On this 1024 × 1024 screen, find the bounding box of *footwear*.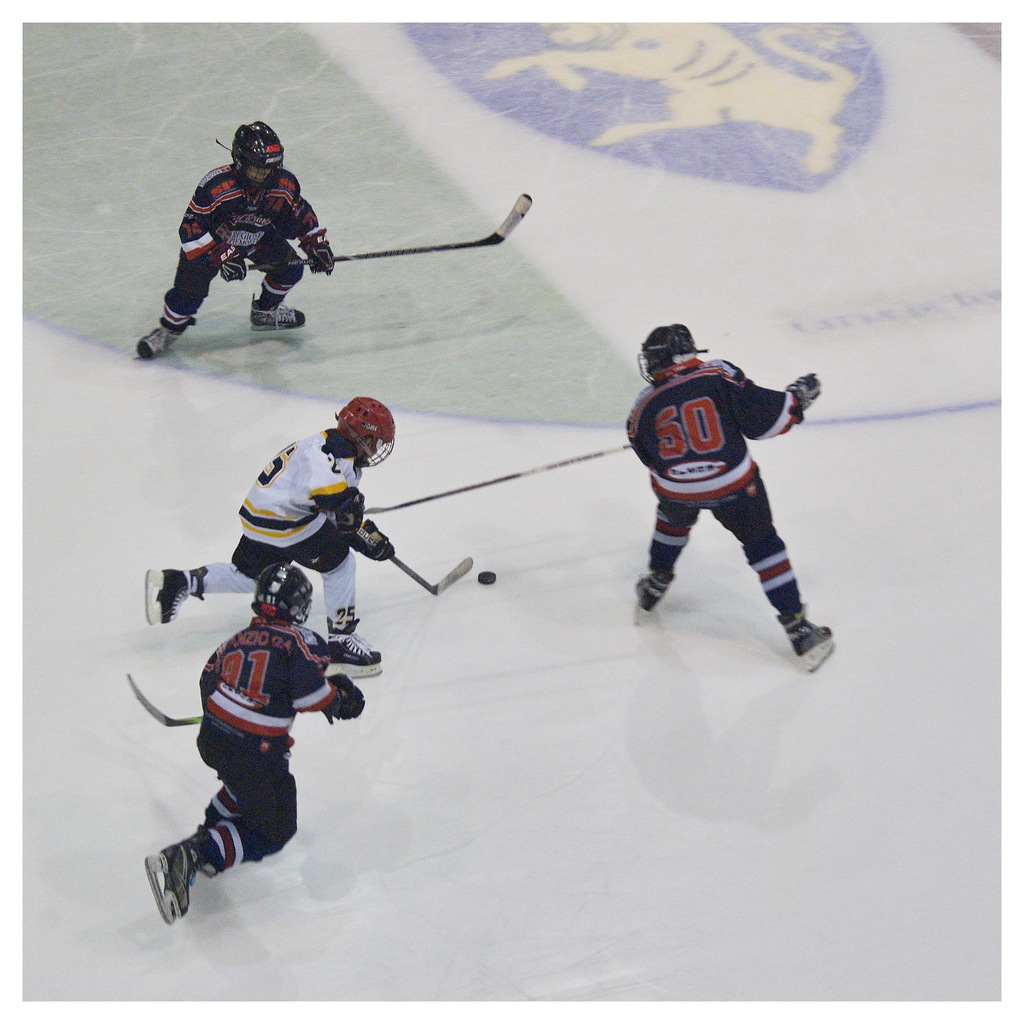
Bounding box: box(140, 308, 198, 357).
